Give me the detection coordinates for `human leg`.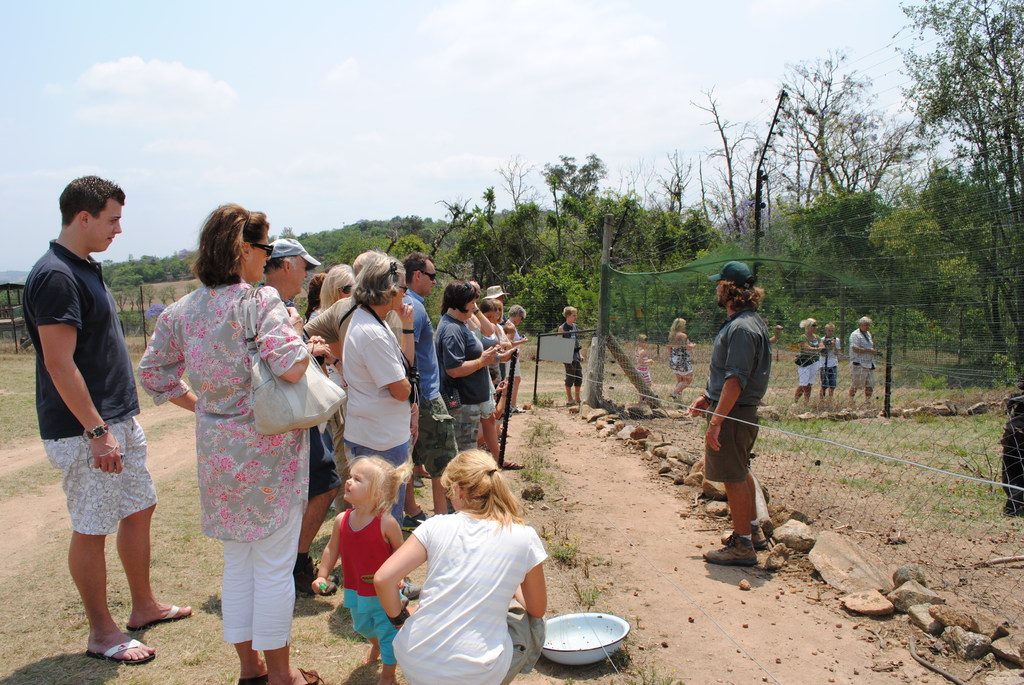
<box>719,409,764,552</box>.
